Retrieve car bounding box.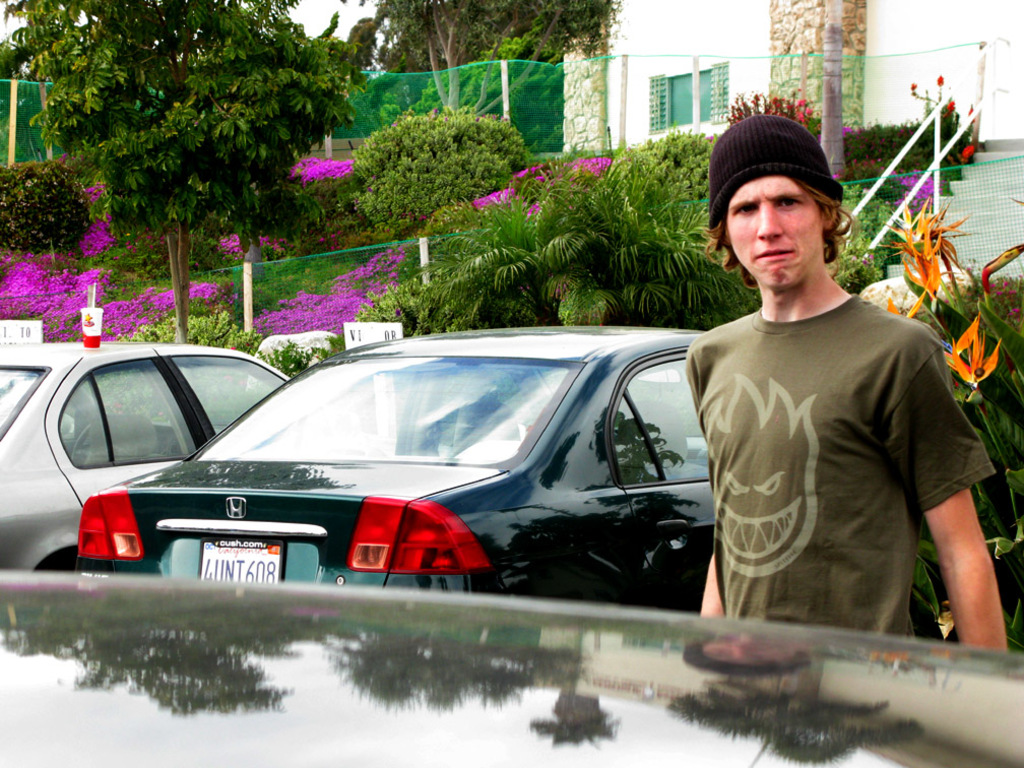
Bounding box: x1=72, y1=325, x2=716, y2=618.
